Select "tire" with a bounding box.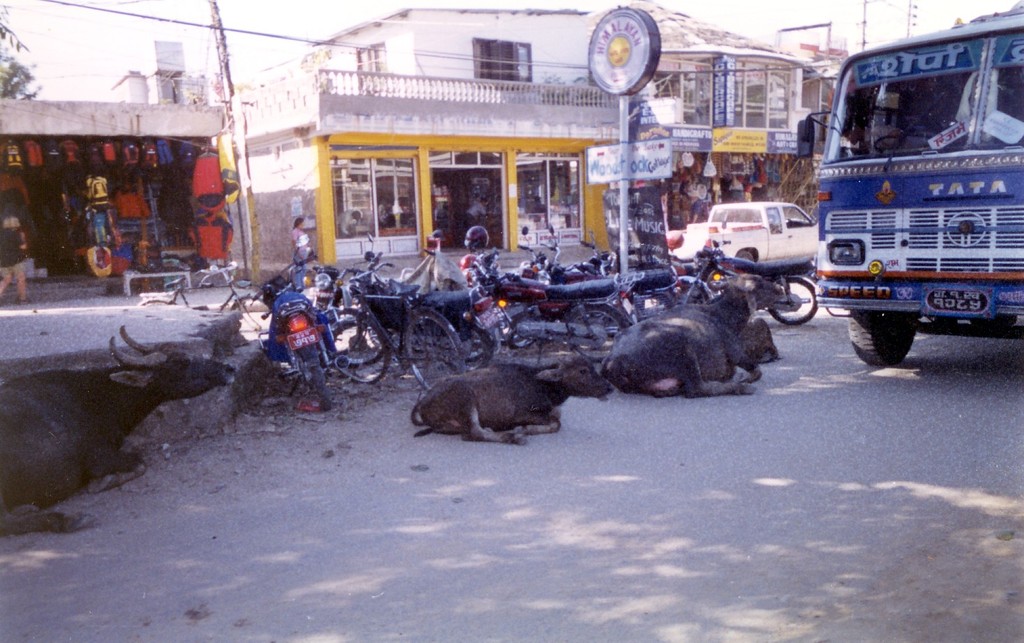
crop(313, 365, 328, 411).
